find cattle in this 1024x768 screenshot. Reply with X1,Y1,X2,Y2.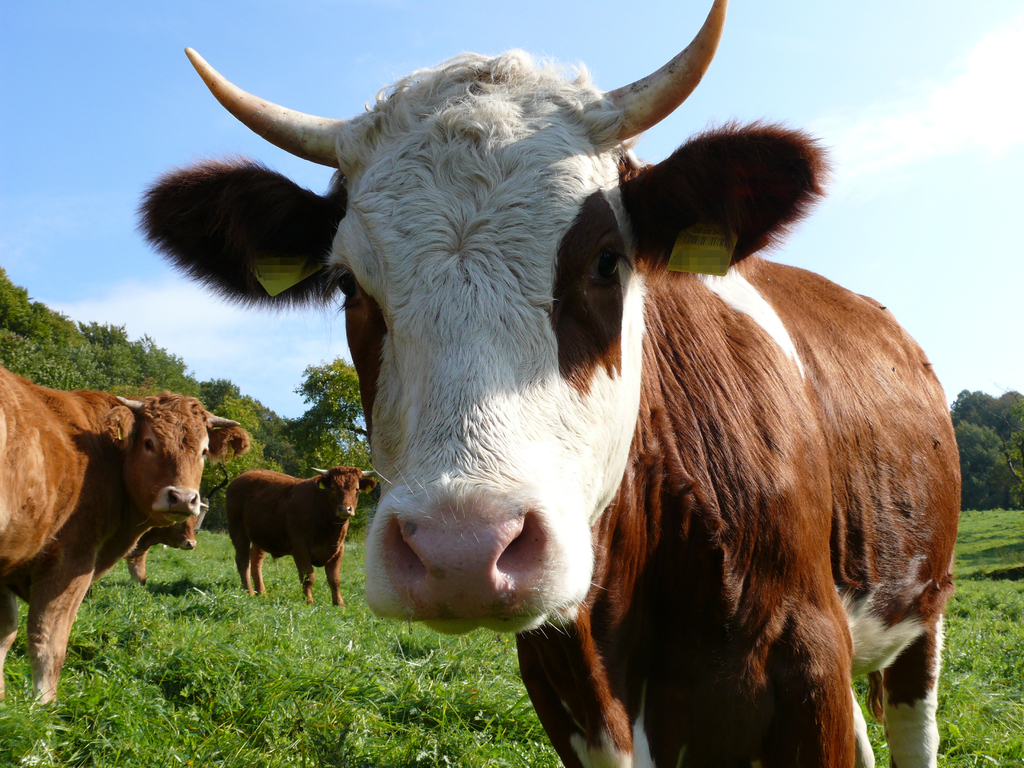
151,26,973,767.
